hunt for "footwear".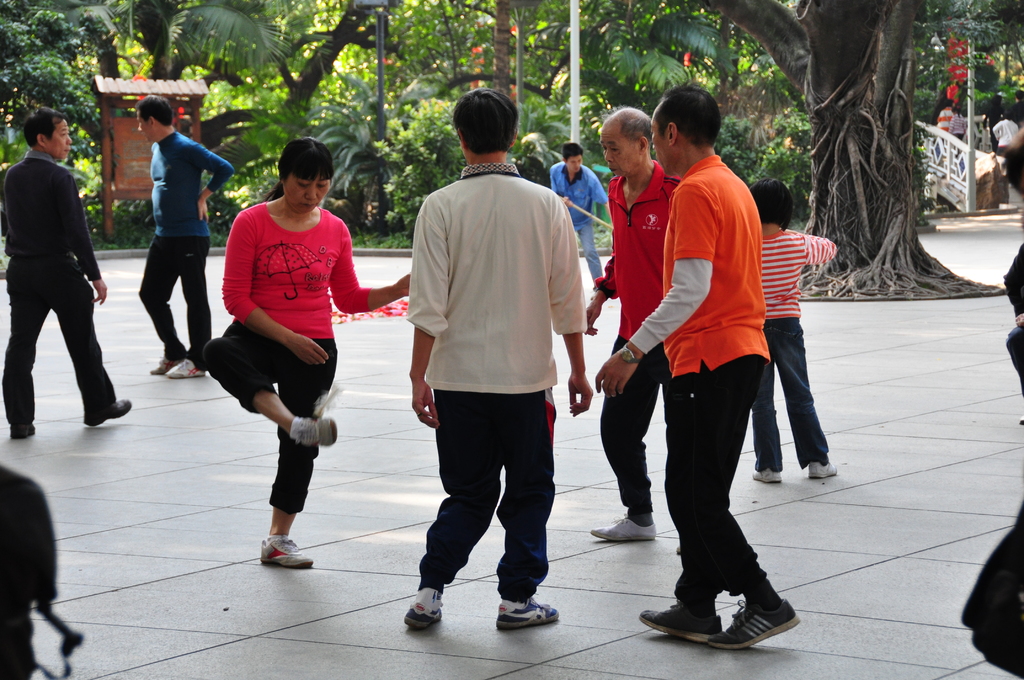
Hunted down at (166, 362, 208, 376).
